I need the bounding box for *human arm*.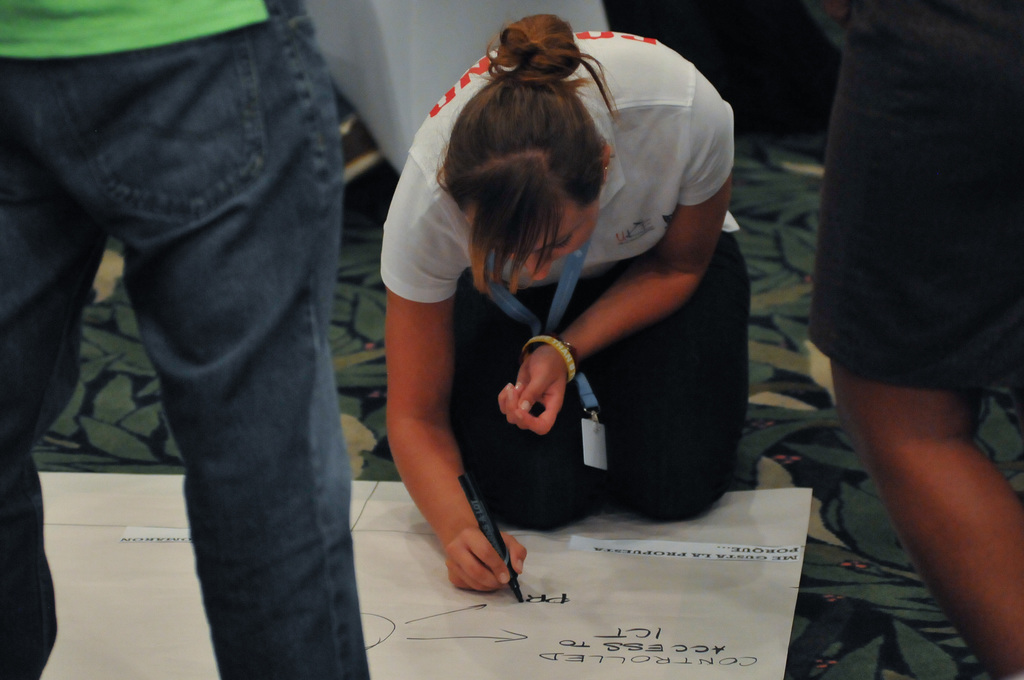
Here it is: rect(491, 49, 744, 448).
